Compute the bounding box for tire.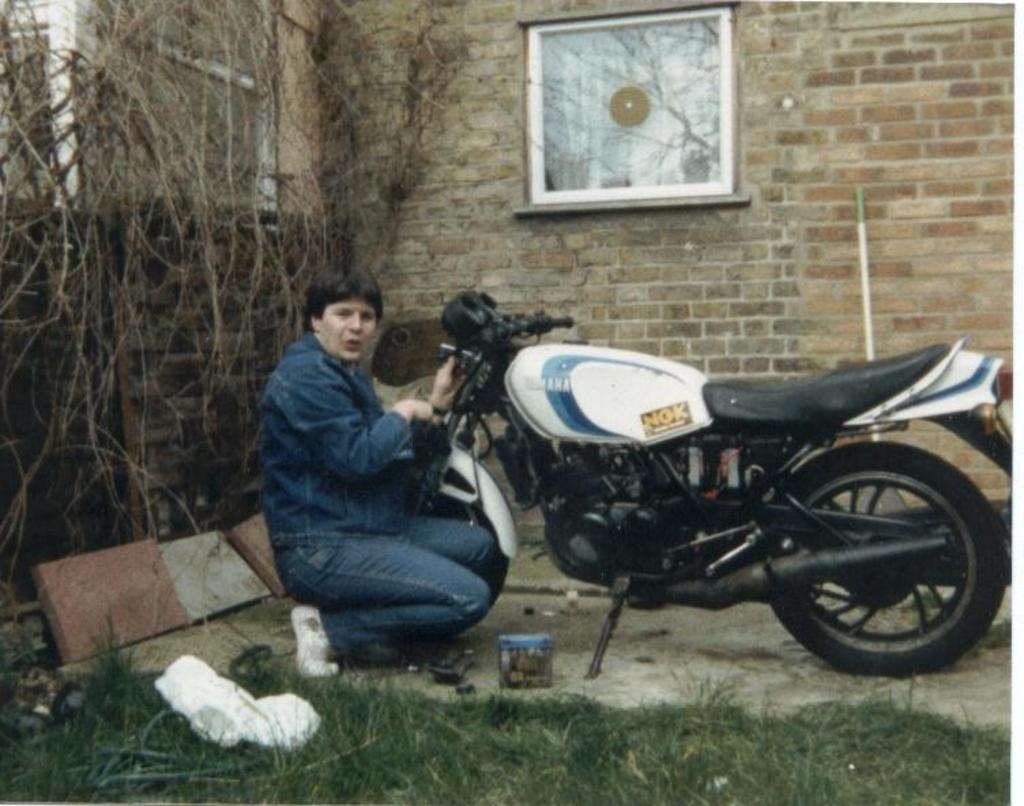
detection(784, 436, 997, 674).
